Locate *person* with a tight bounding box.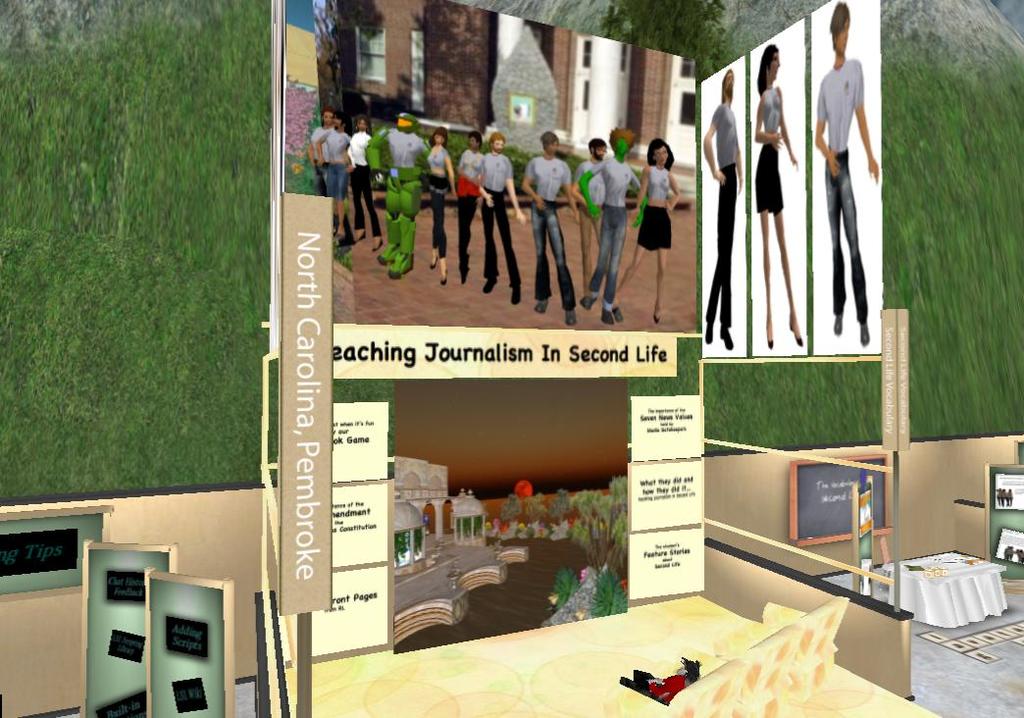
<region>611, 135, 683, 326</region>.
